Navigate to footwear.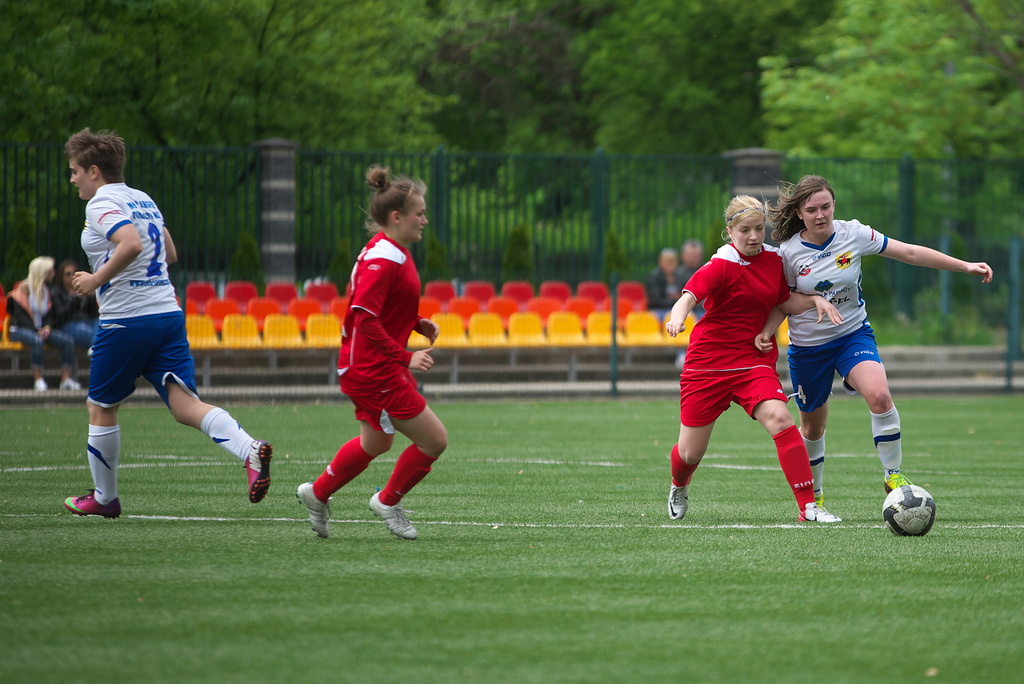
Navigation target: x1=244, y1=438, x2=271, y2=502.
